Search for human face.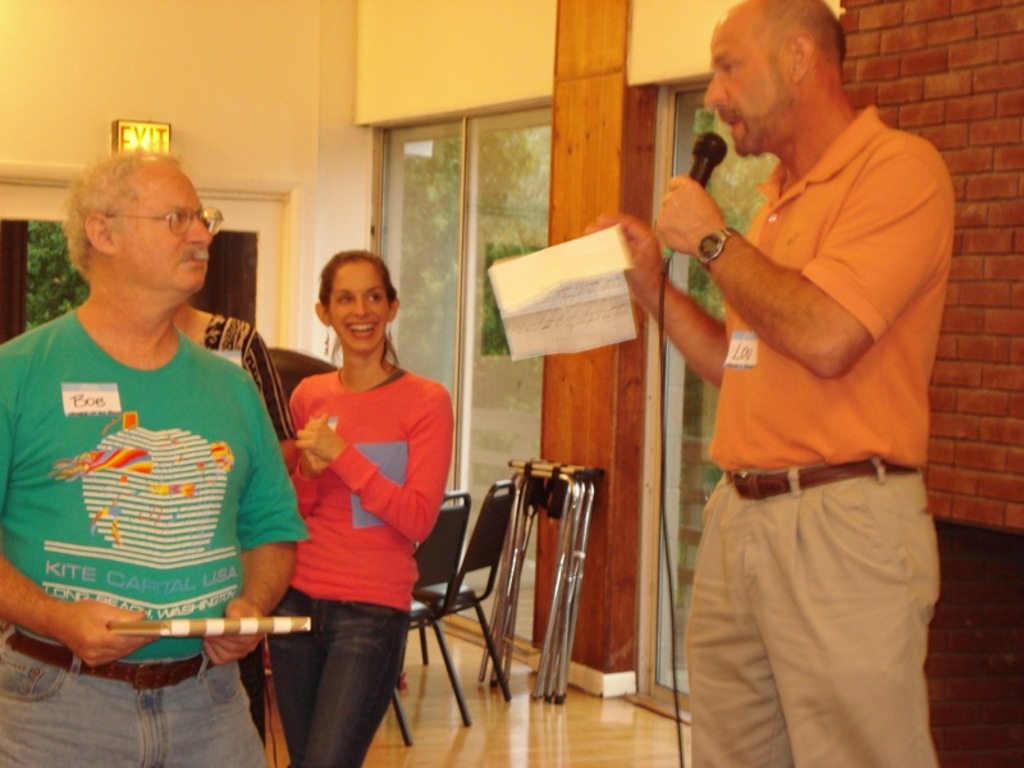
Found at {"left": 116, "top": 151, "right": 216, "bottom": 292}.
